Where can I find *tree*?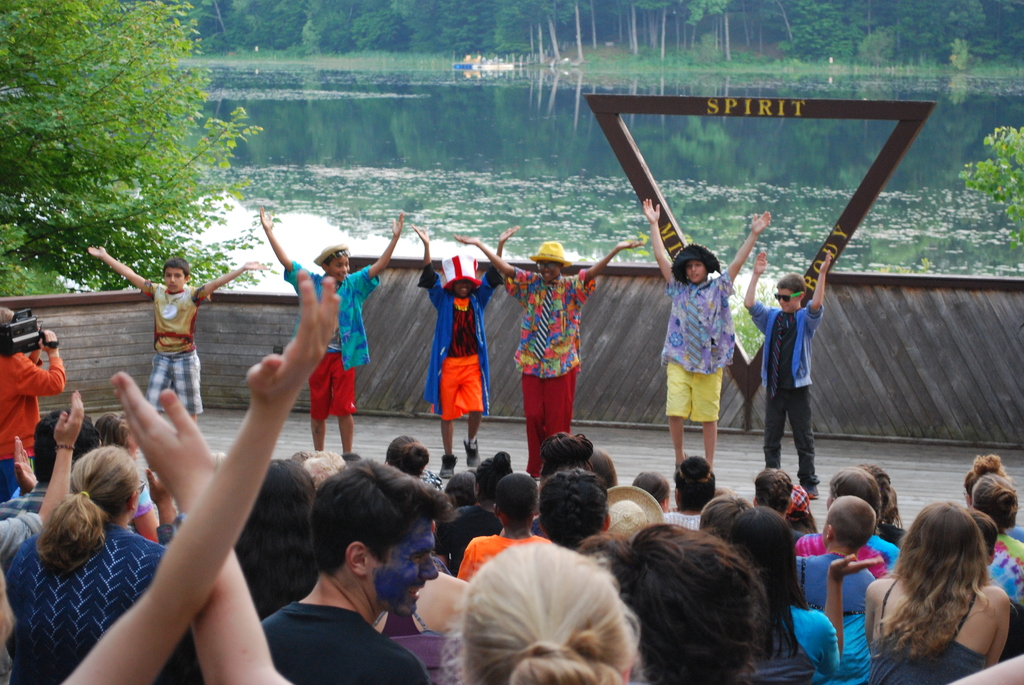
You can find it at 955:122:1023:255.
